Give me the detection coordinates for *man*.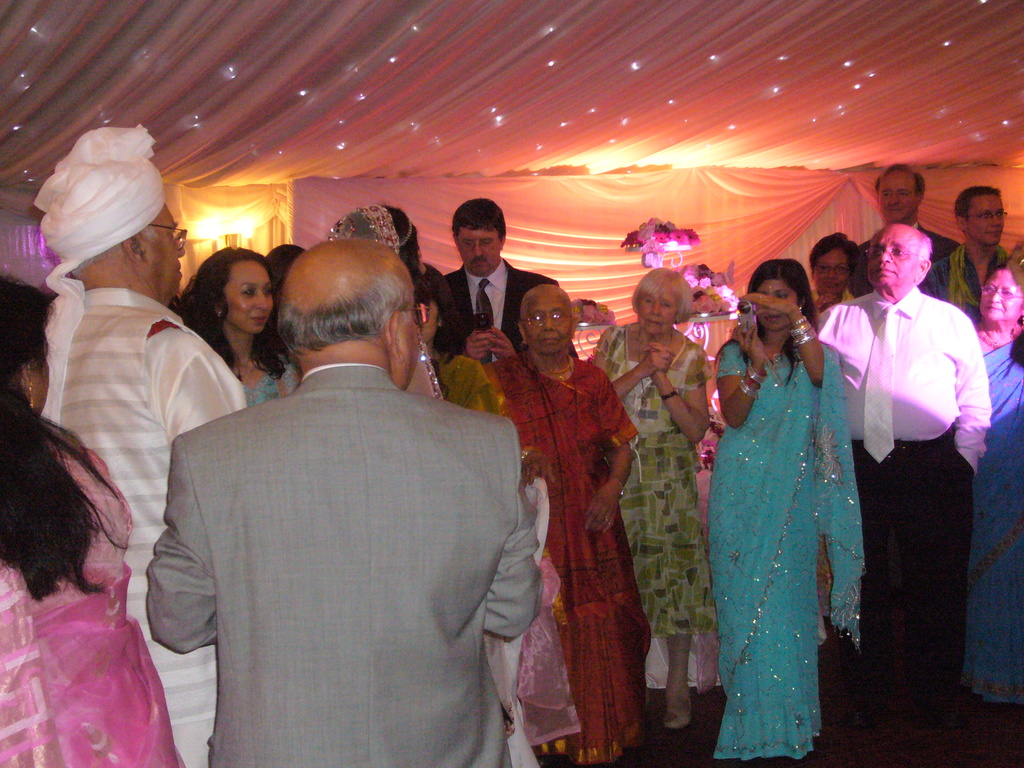
<region>849, 161, 980, 328</region>.
